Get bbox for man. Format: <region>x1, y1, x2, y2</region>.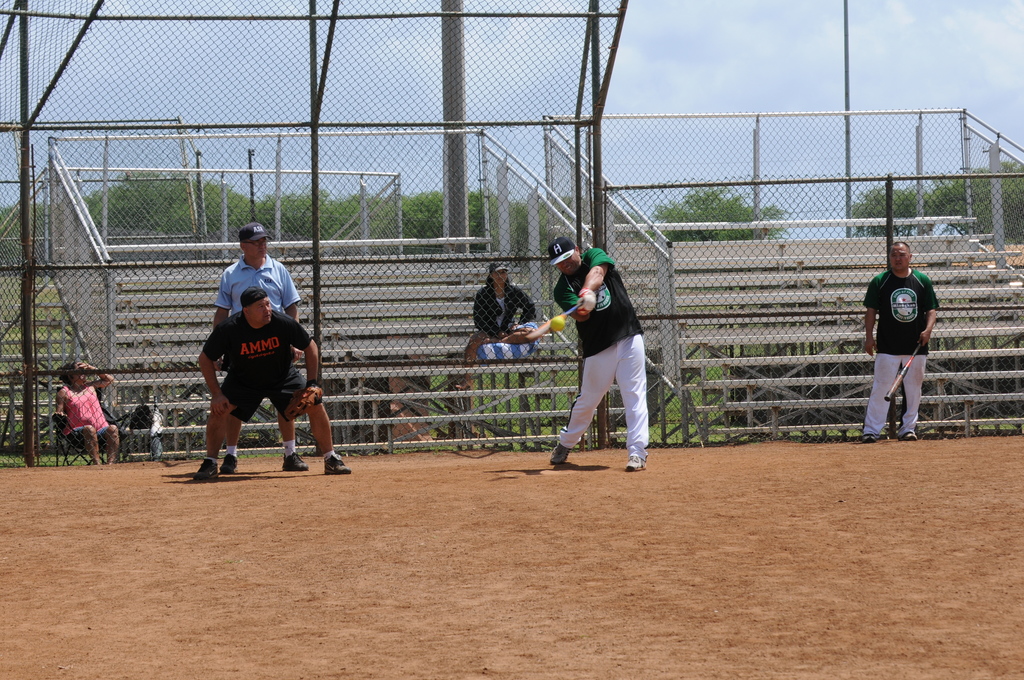
<region>212, 221, 312, 481</region>.
